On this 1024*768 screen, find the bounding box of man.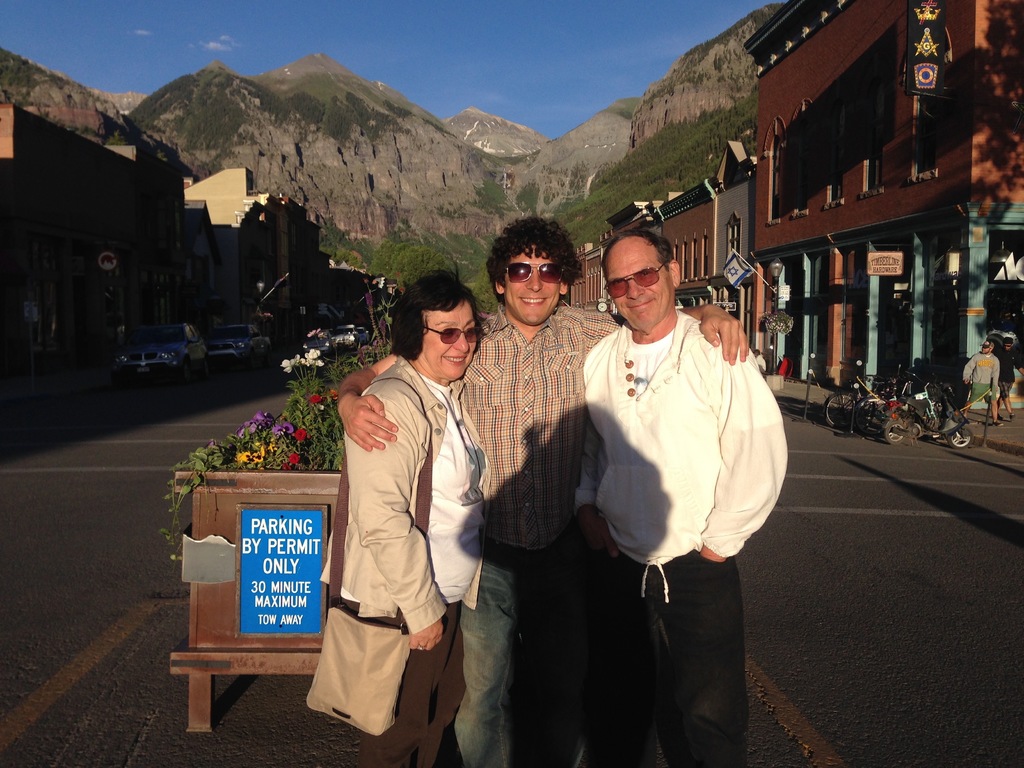
Bounding box: 340/221/751/767.
